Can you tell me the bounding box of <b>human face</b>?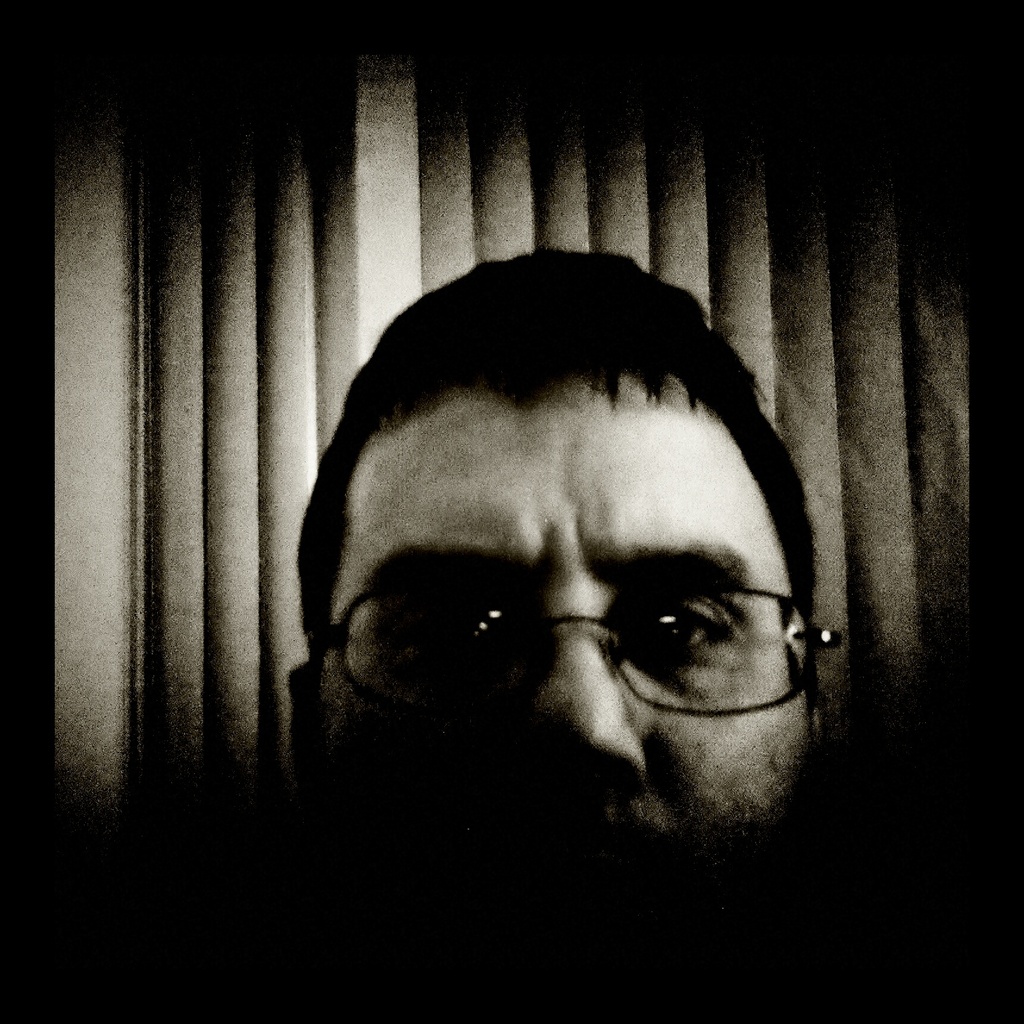
[x1=312, y1=378, x2=816, y2=842].
